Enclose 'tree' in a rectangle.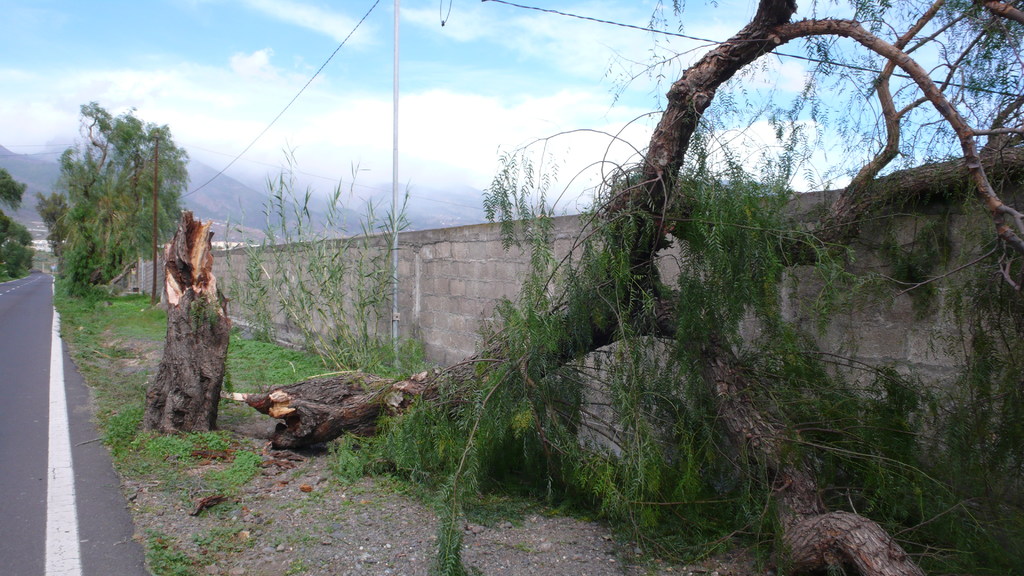
[x1=0, y1=234, x2=33, y2=275].
